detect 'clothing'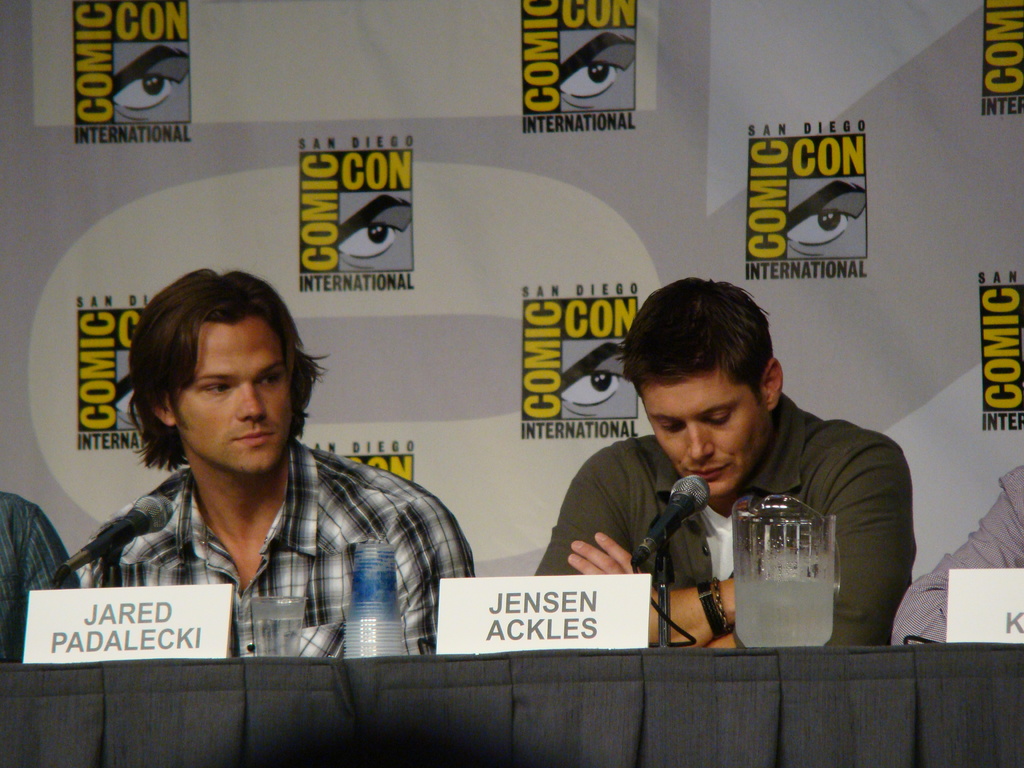
{"left": 66, "top": 391, "right": 461, "bottom": 673}
